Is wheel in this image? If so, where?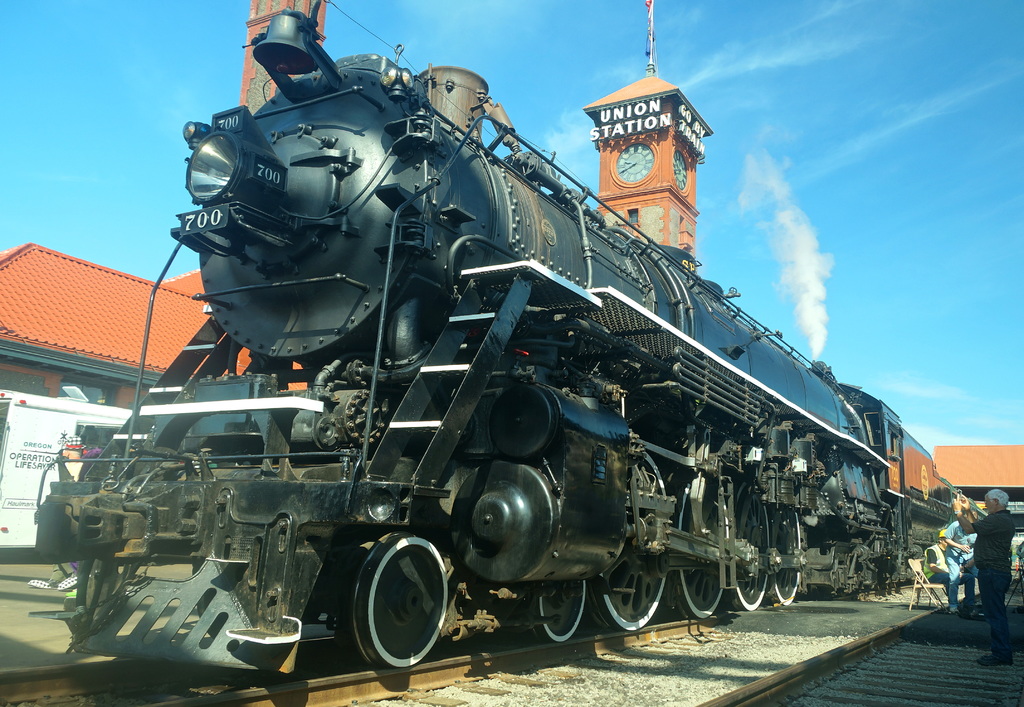
Yes, at x1=532 y1=573 x2=588 y2=638.
